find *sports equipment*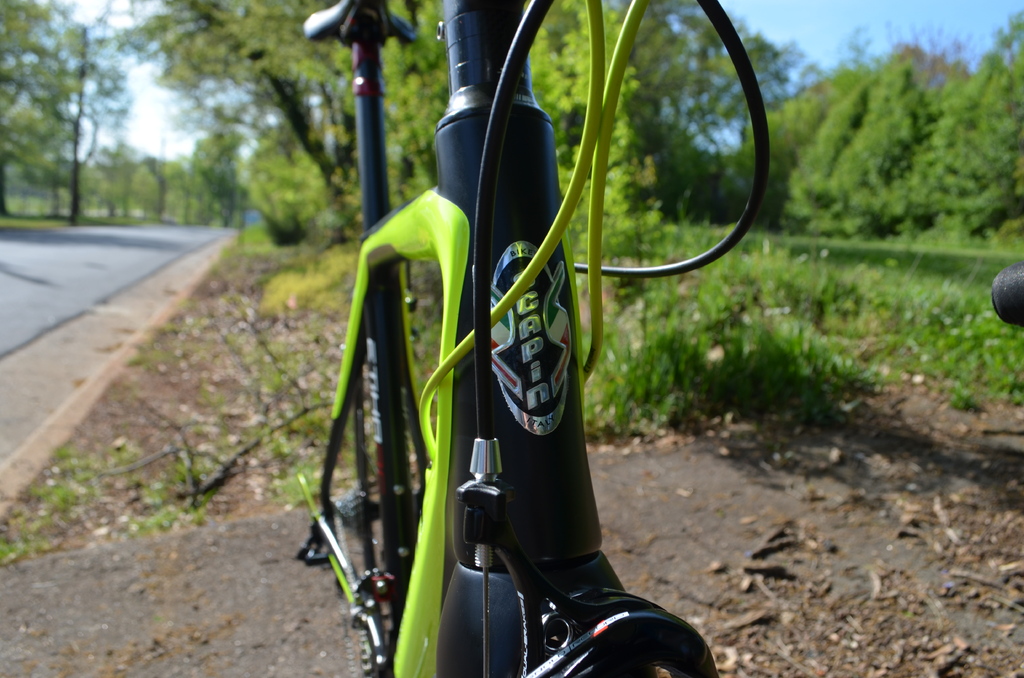
left=298, top=0, right=765, bottom=677
